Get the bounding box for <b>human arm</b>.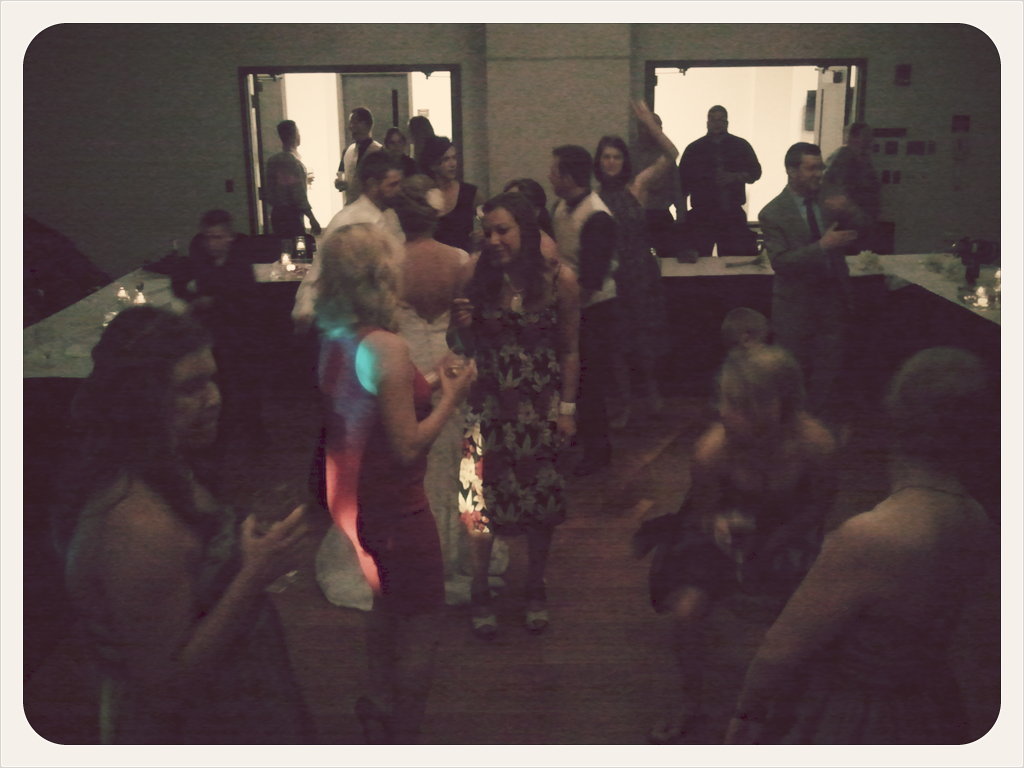
<bbox>555, 272, 591, 437</bbox>.
